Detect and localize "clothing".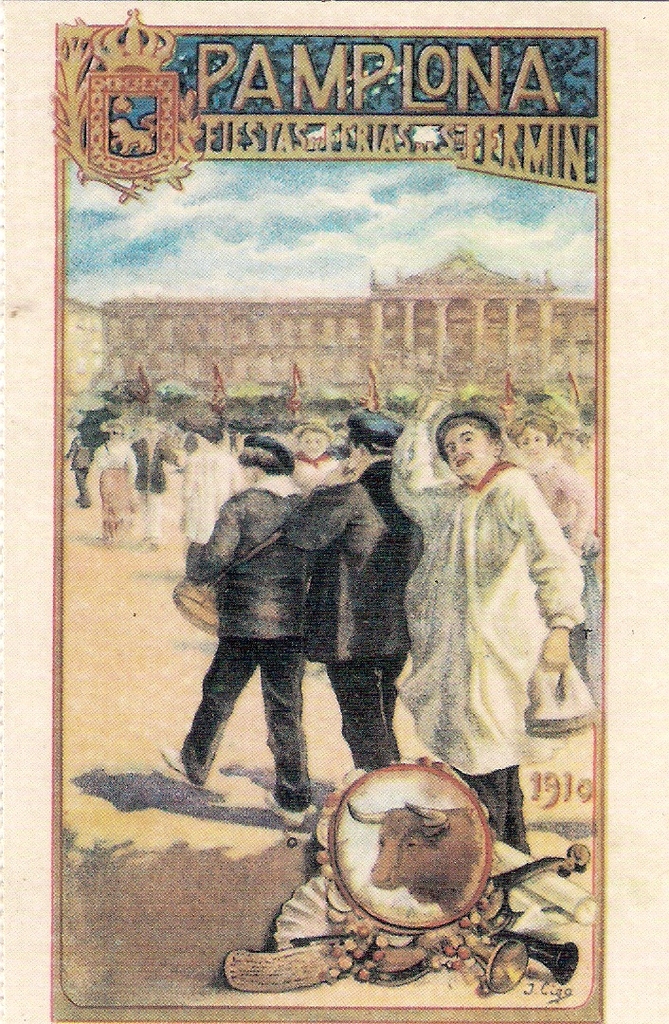
Localized at 183 475 301 826.
